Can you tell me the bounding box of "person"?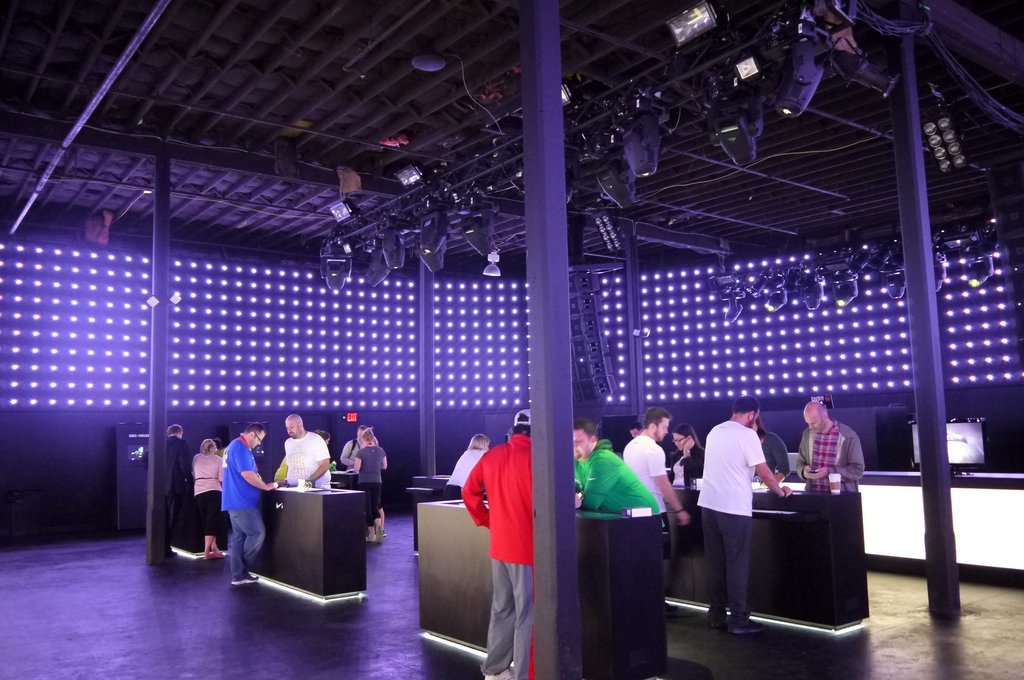
<bbox>756, 419, 794, 483</bbox>.
